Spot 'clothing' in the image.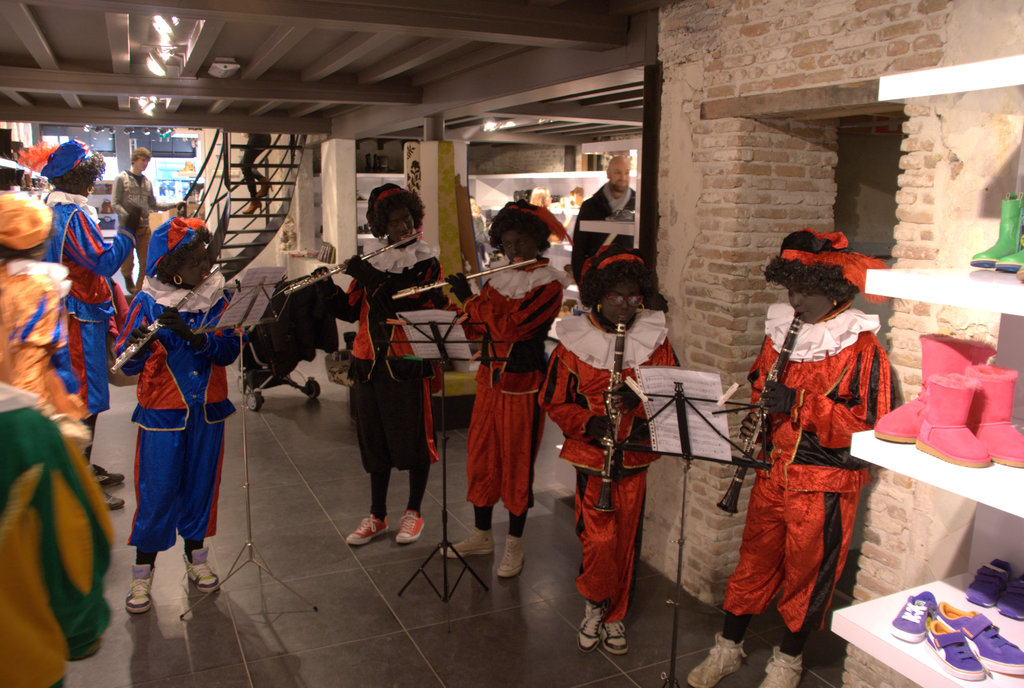
'clothing' found at 564 178 640 280.
